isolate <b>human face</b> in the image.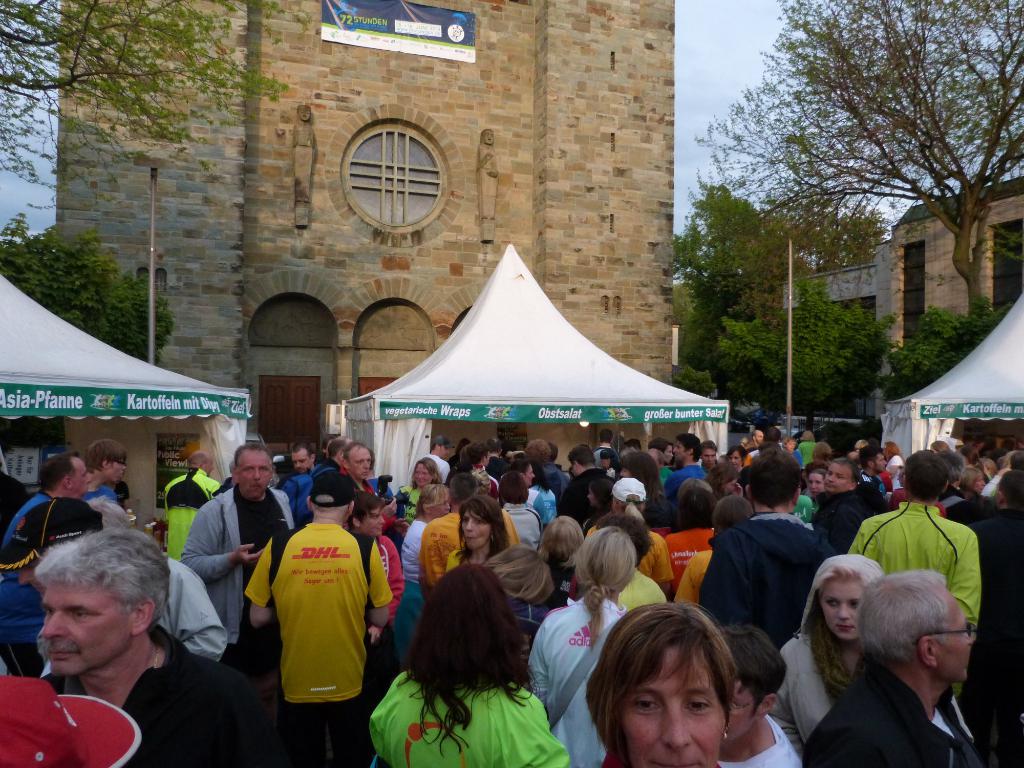
Isolated region: x1=43, y1=584, x2=130, y2=678.
